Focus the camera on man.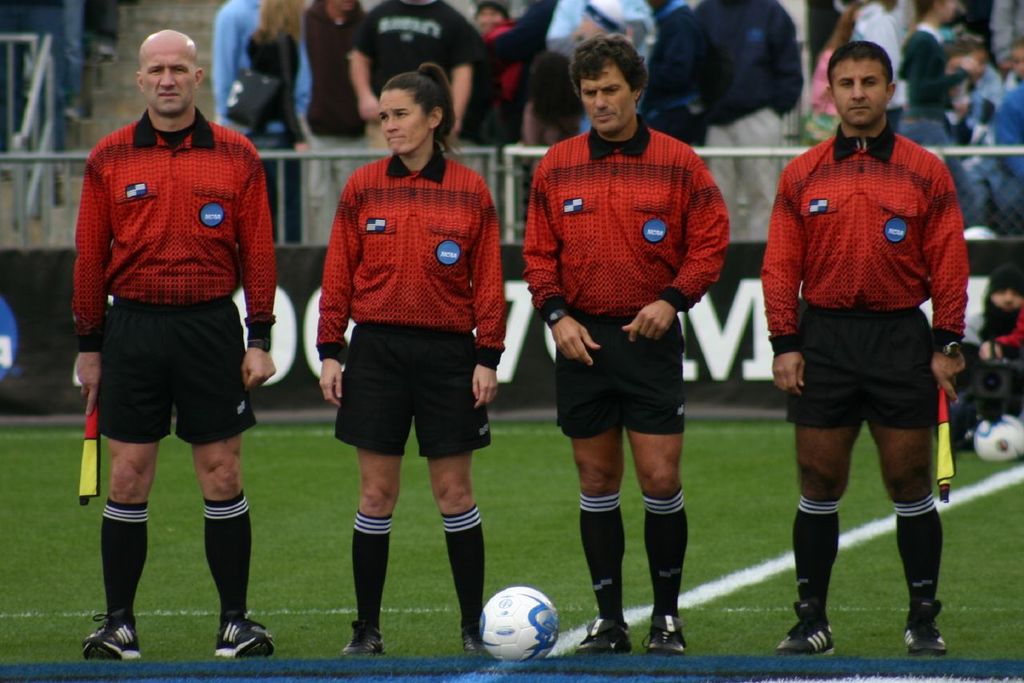
Focus region: (x1=58, y1=40, x2=282, y2=626).
